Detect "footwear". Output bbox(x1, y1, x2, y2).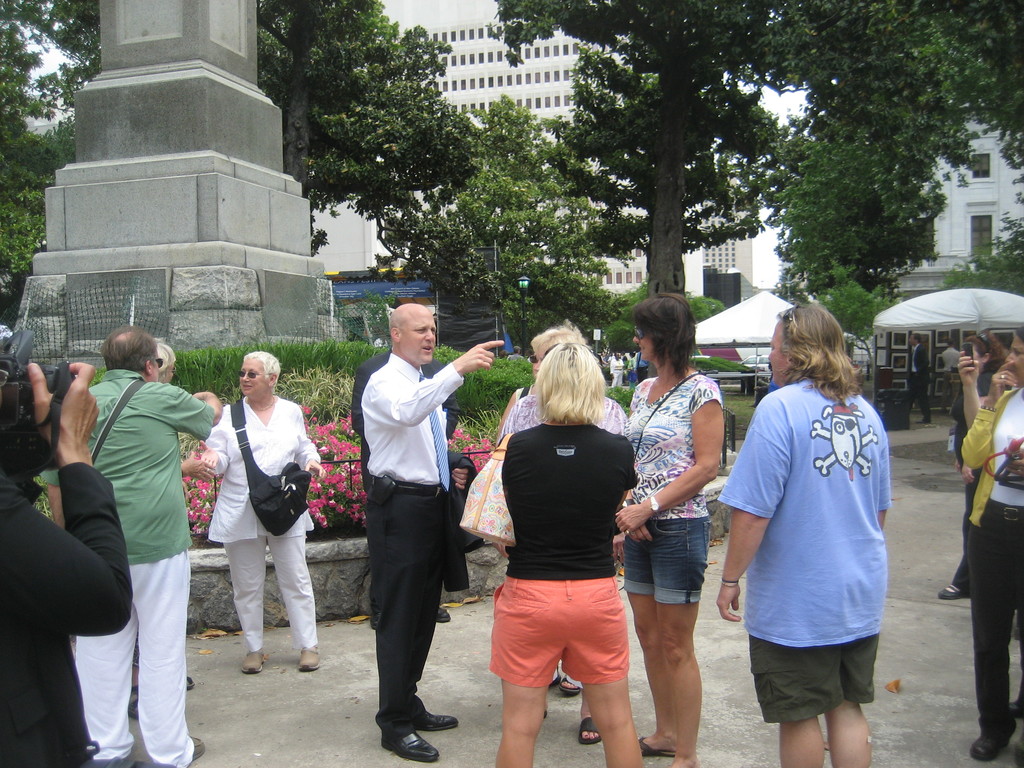
bbox(240, 651, 261, 674).
